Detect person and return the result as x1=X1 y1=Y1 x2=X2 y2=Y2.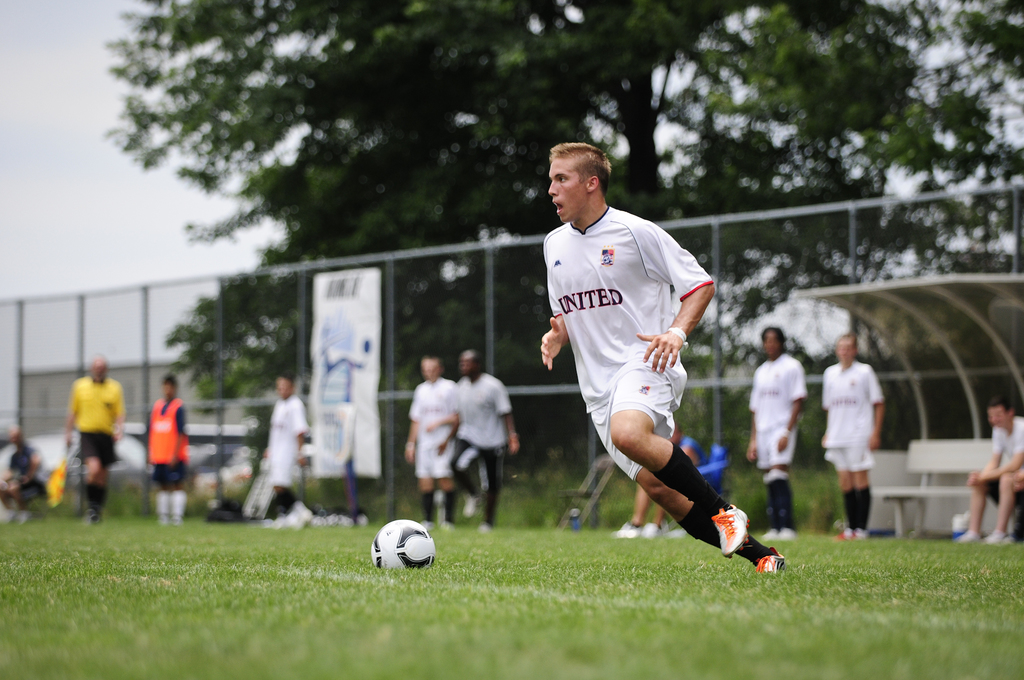
x1=262 y1=373 x2=316 y2=515.
